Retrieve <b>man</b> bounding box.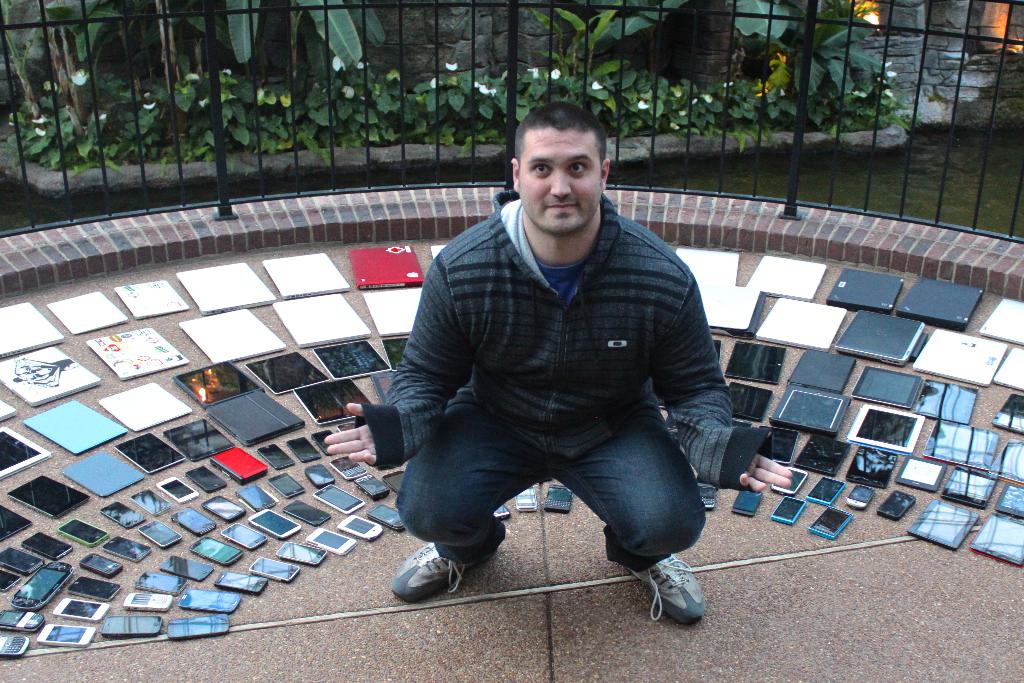
Bounding box: BBox(364, 108, 758, 628).
